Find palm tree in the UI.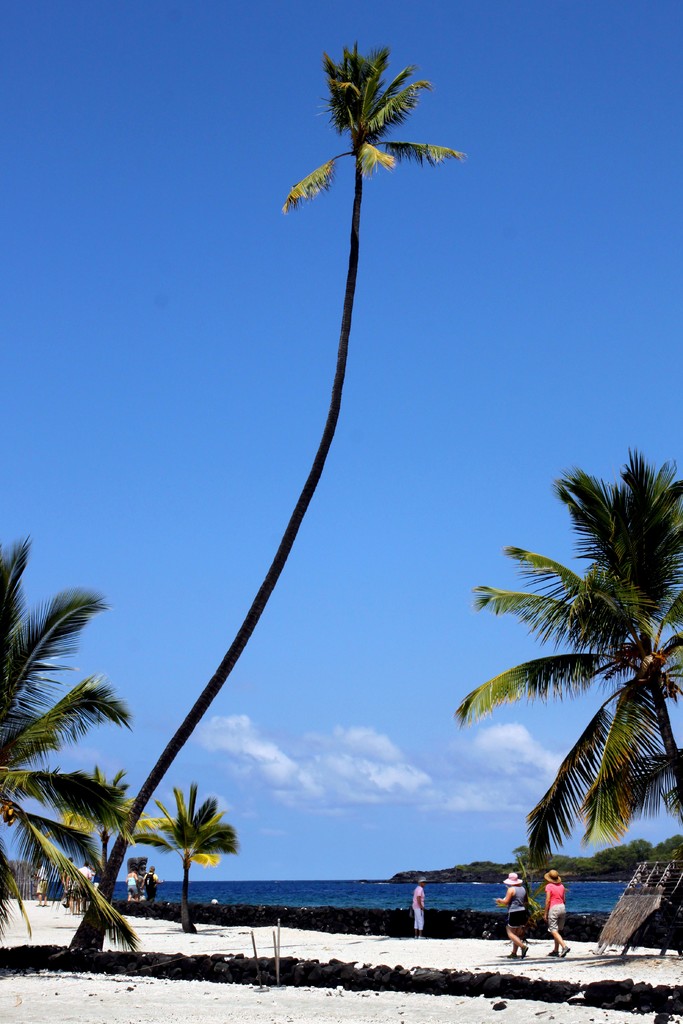
UI element at select_region(480, 459, 666, 958).
